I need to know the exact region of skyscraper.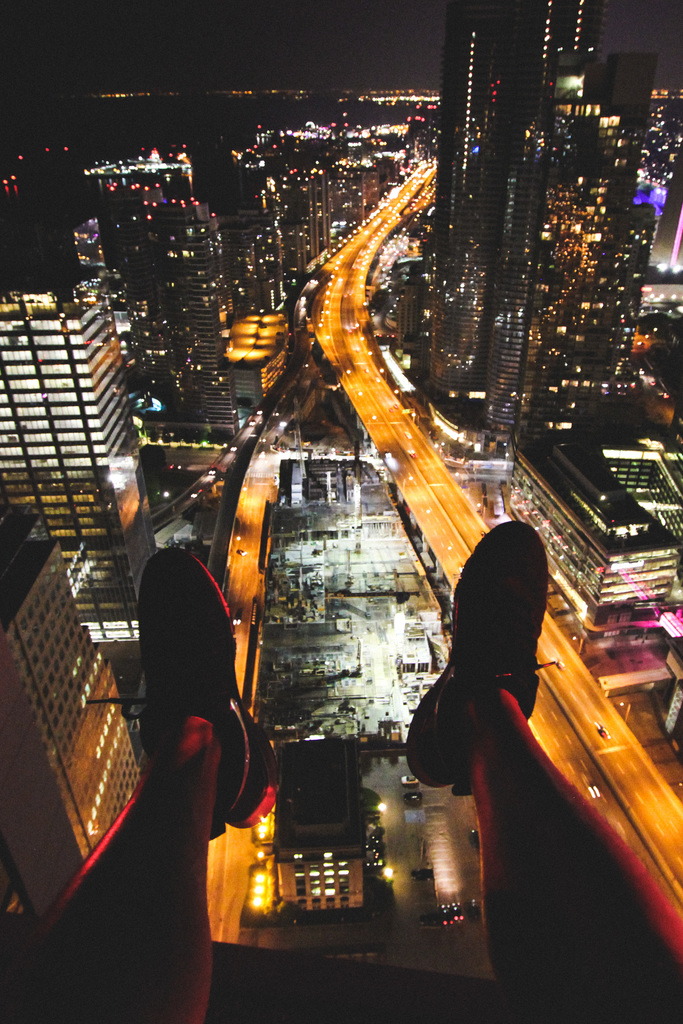
Region: 479, 0, 607, 428.
